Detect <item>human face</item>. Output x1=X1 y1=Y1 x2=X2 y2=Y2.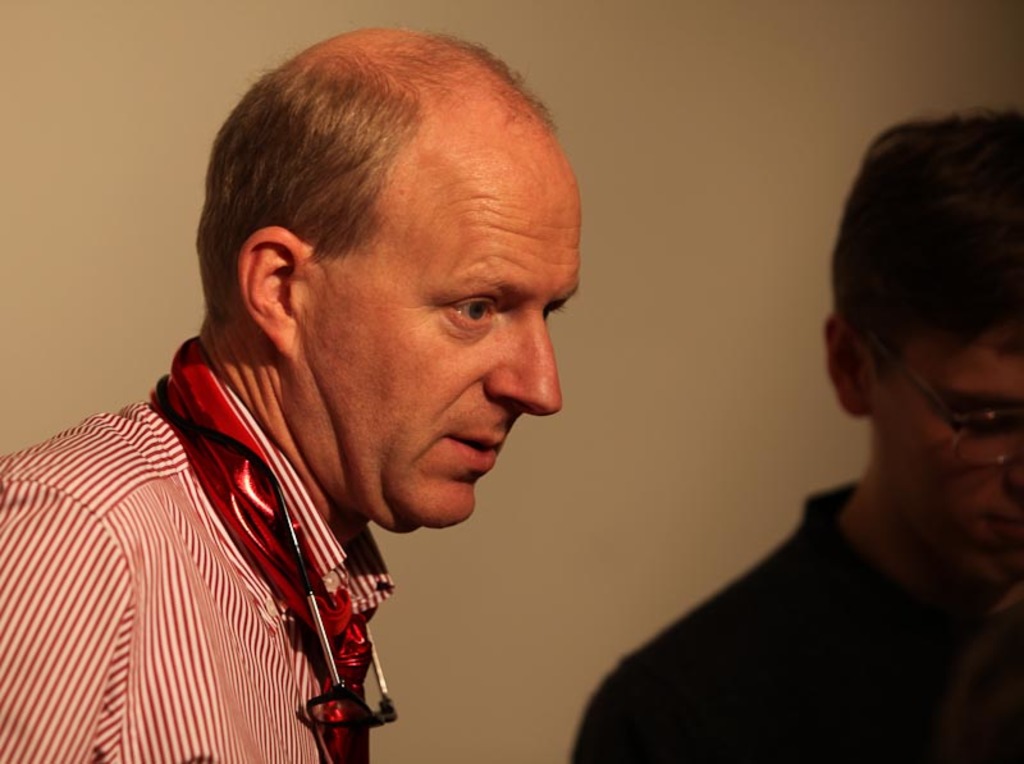
x1=868 y1=329 x2=1023 y2=601.
